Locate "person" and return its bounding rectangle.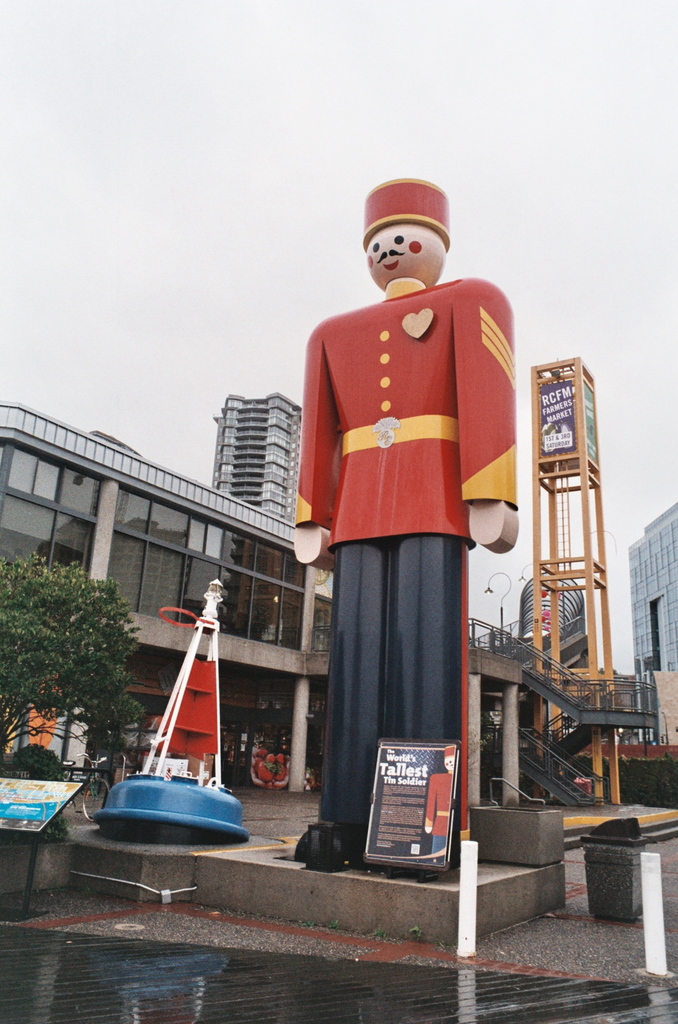
(left=288, top=180, right=513, bottom=869).
